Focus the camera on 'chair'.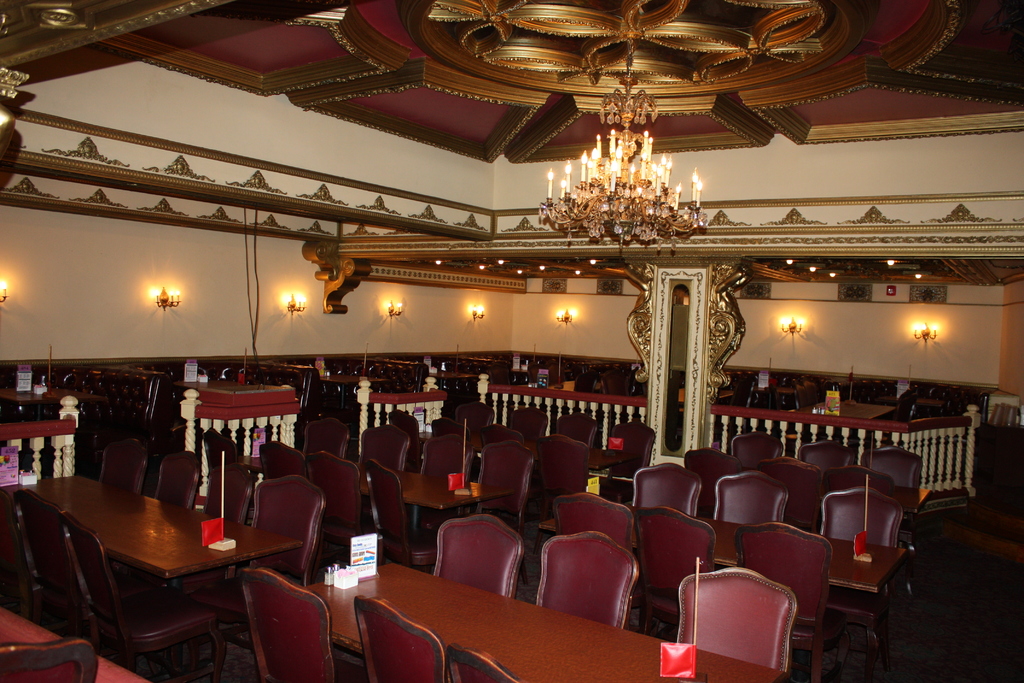
Focus region: (left=323, top=457, right=372, bottom=569).
